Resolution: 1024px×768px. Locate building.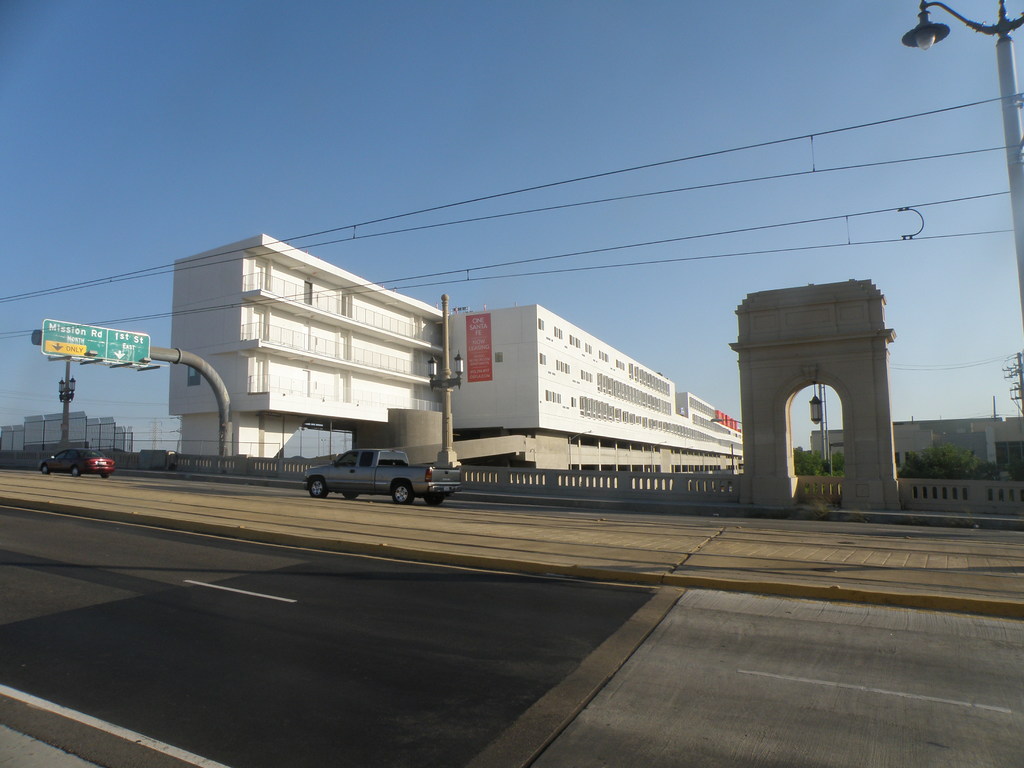
0:412:131:451.
